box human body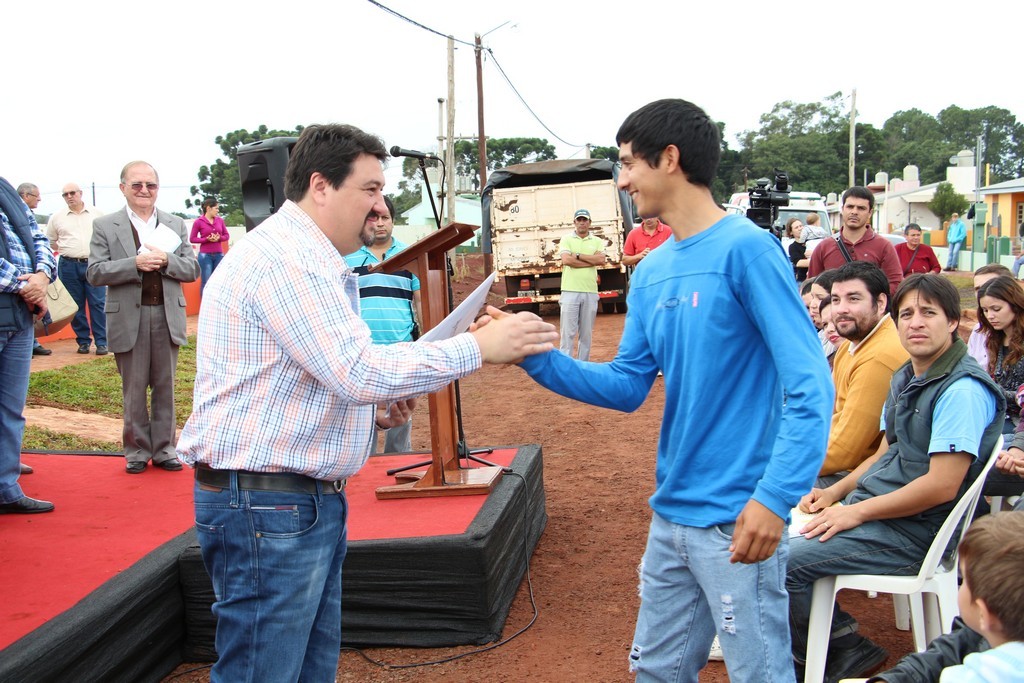
(x1=865, y1=513, x2=1021, y2=682)
